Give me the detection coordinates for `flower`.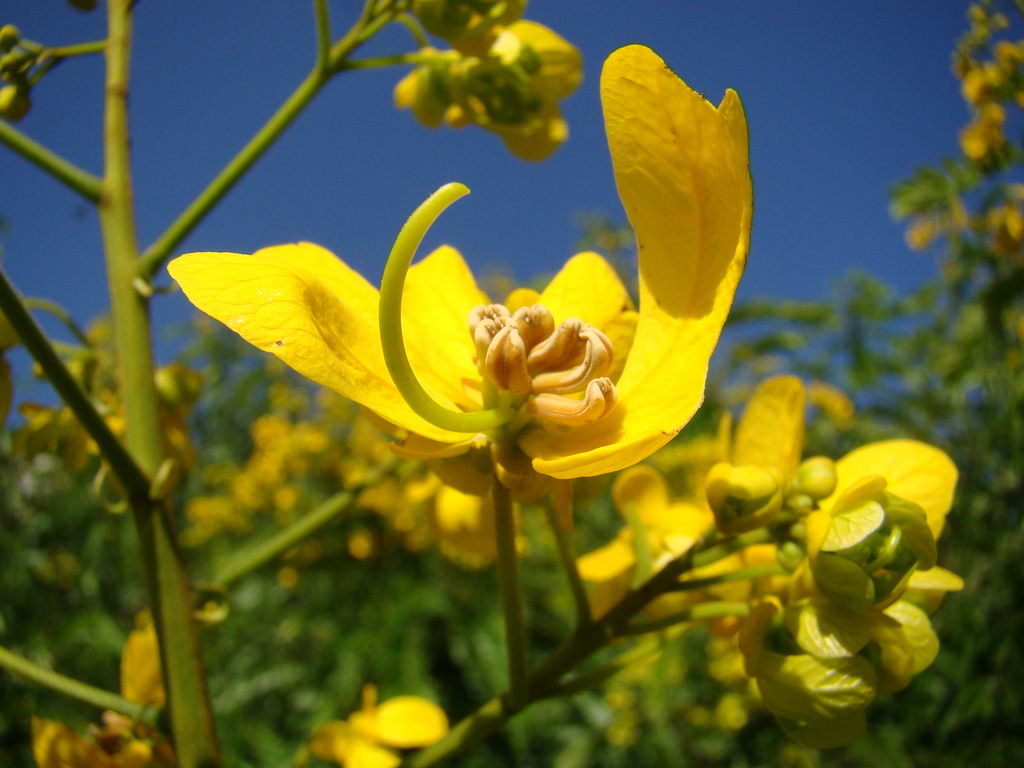
394 0 585 167.
